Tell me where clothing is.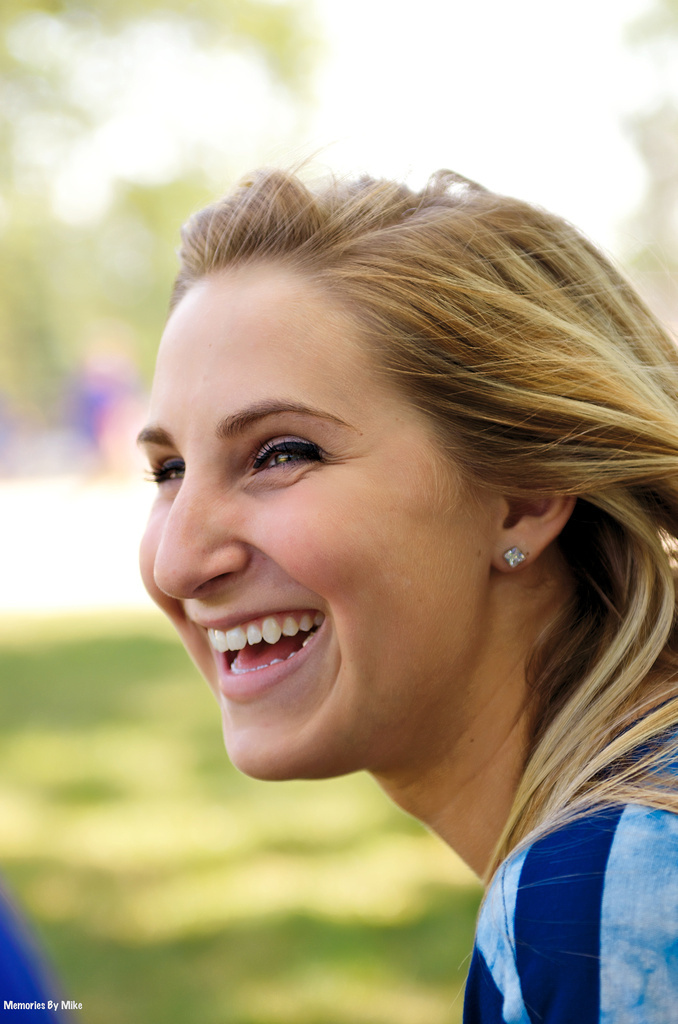
clothing is at (x1=460, y1=707, x2=677, y2=1023).
